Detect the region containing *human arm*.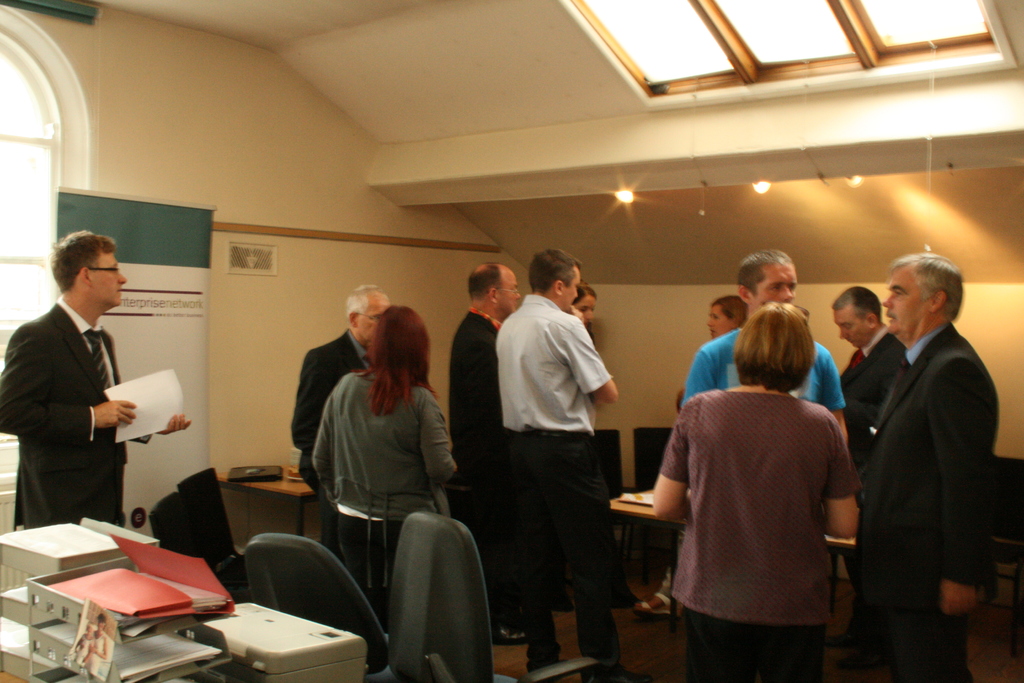
detection(644, 397, 690, 538).
